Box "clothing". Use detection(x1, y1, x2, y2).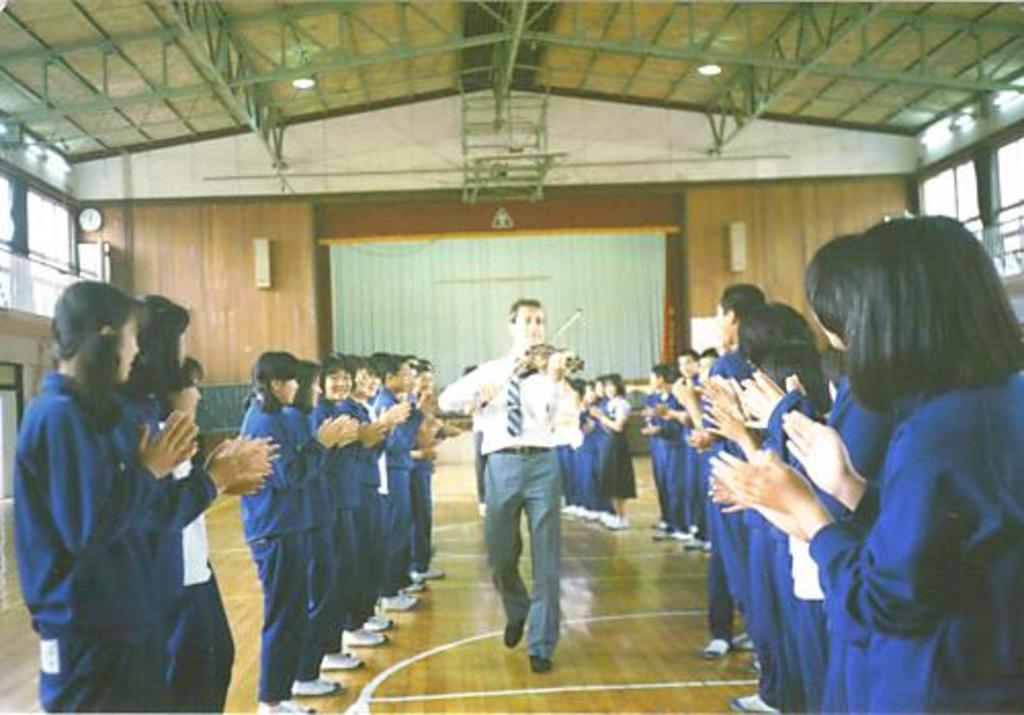
detection(428, 346, 580, 647).
